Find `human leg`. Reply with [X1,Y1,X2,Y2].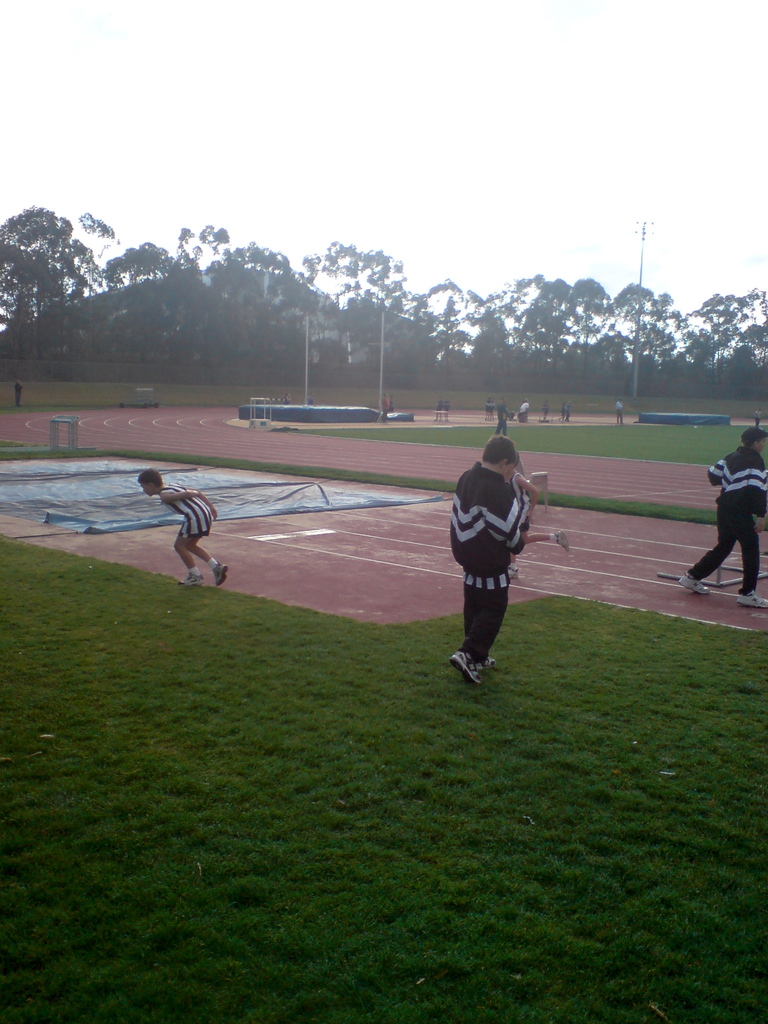
[682,502,730,595].
